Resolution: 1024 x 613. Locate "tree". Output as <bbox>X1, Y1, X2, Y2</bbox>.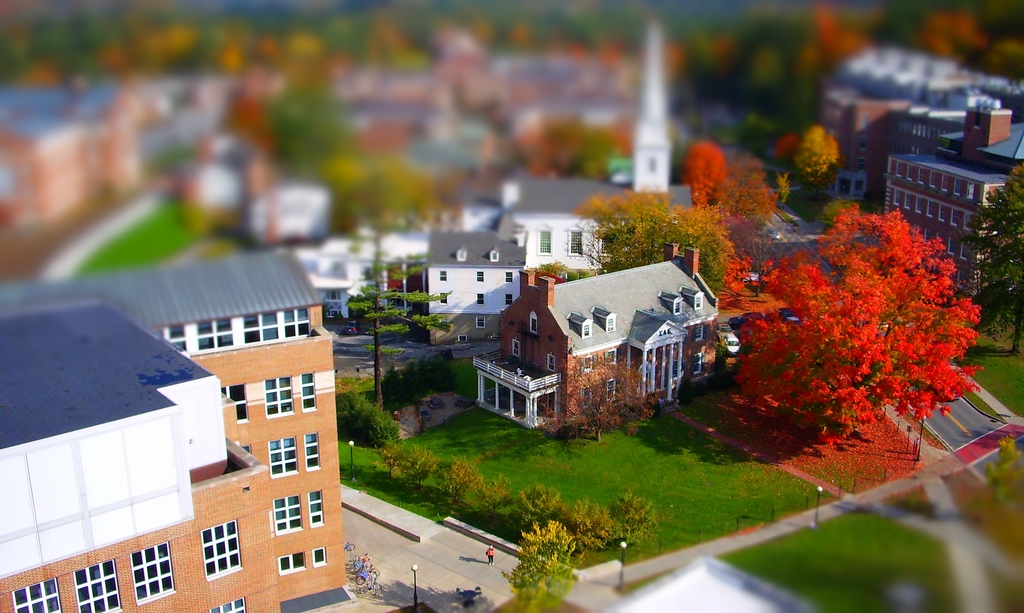
<bbox>787, 122, 847, 223</bbox>.
